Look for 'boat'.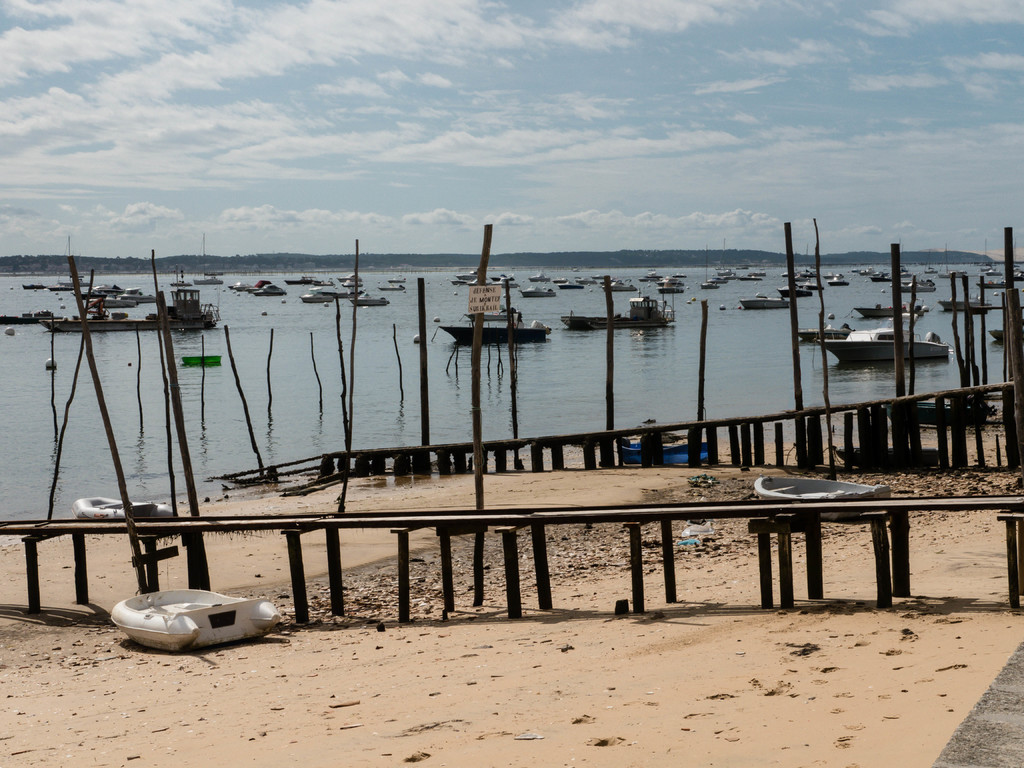
Found: <box>0,308,55,321</box>.
